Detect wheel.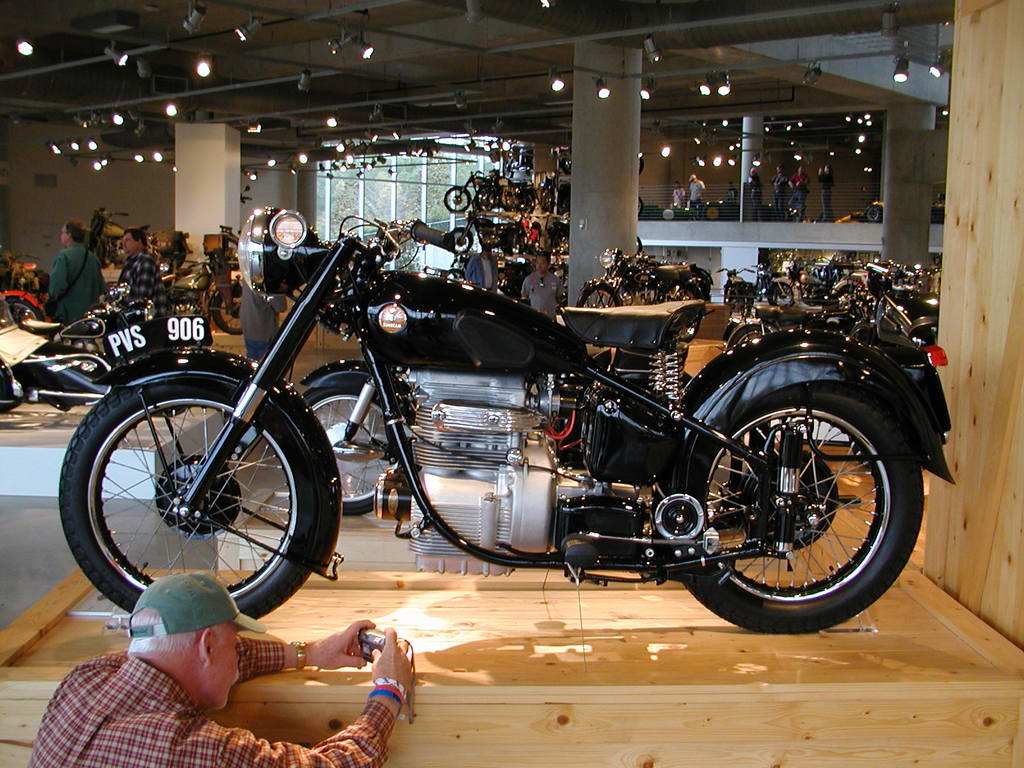
Detected at box=[765, 281, 792, 310].
